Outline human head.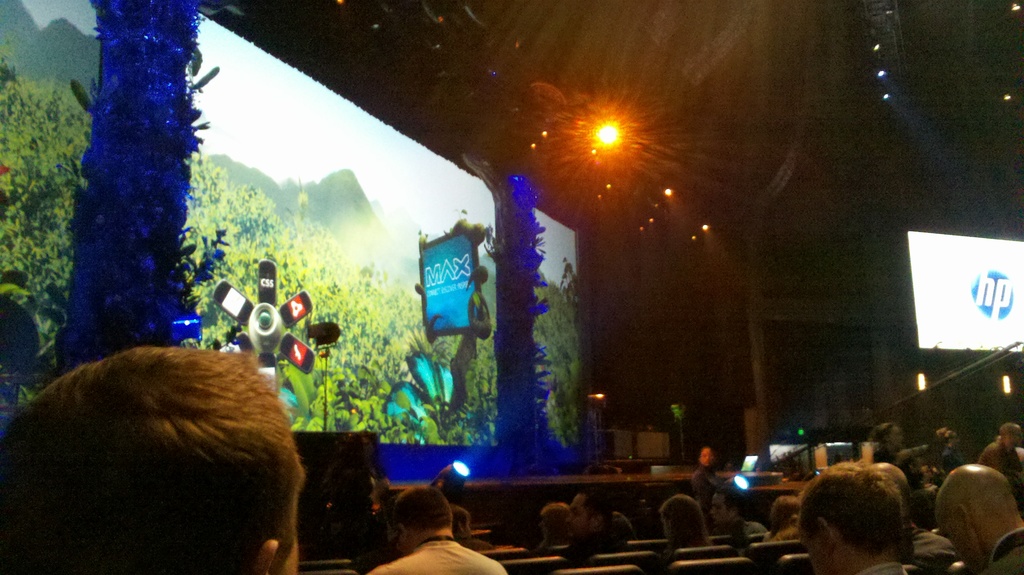
Outline: 804:461:934:568.
